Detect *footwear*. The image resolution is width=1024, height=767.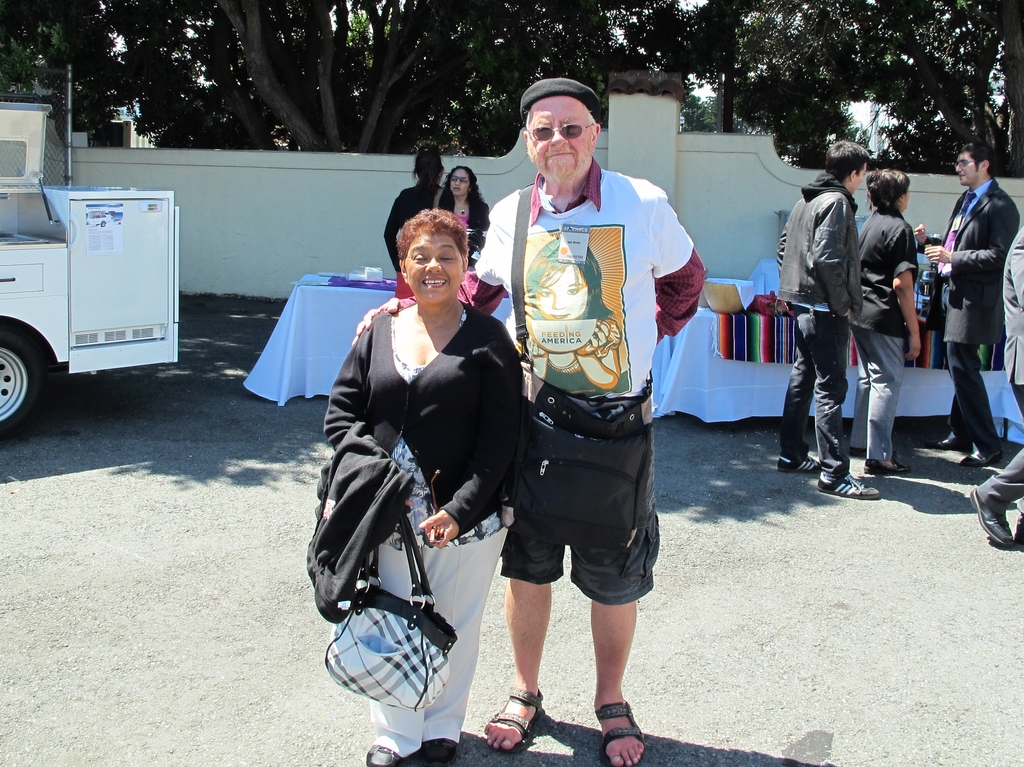
bbox=[972, 487, 1014, 547].
